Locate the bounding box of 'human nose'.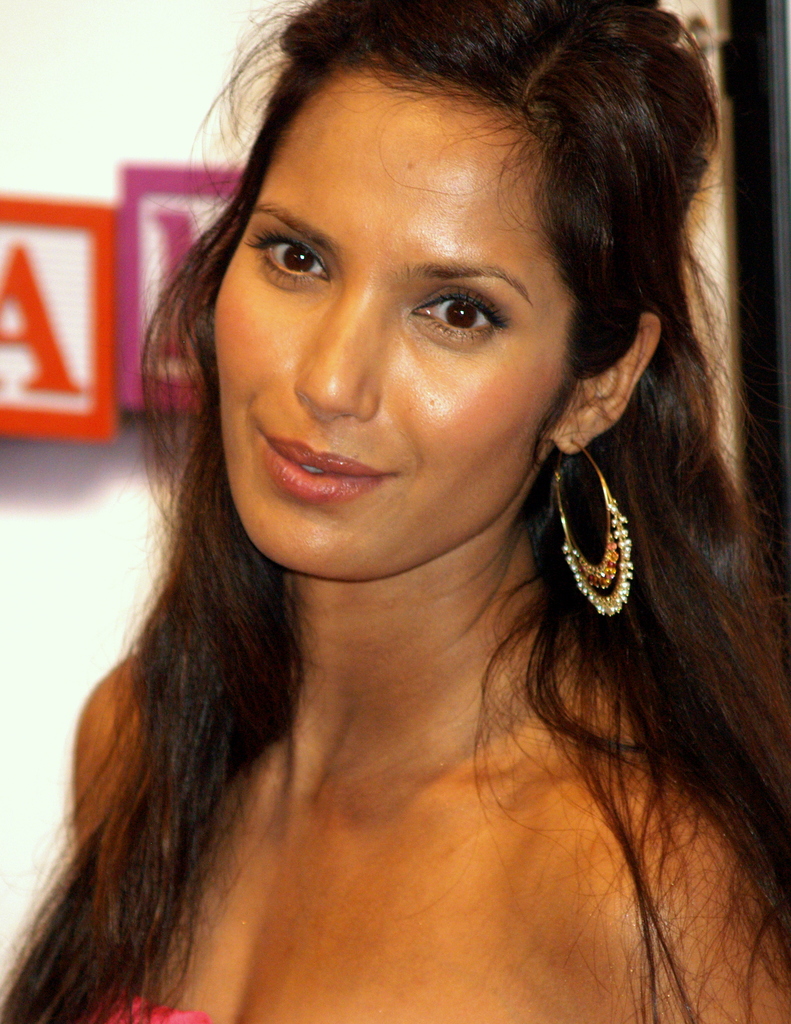
Bounding box: [291,292,394,417].
